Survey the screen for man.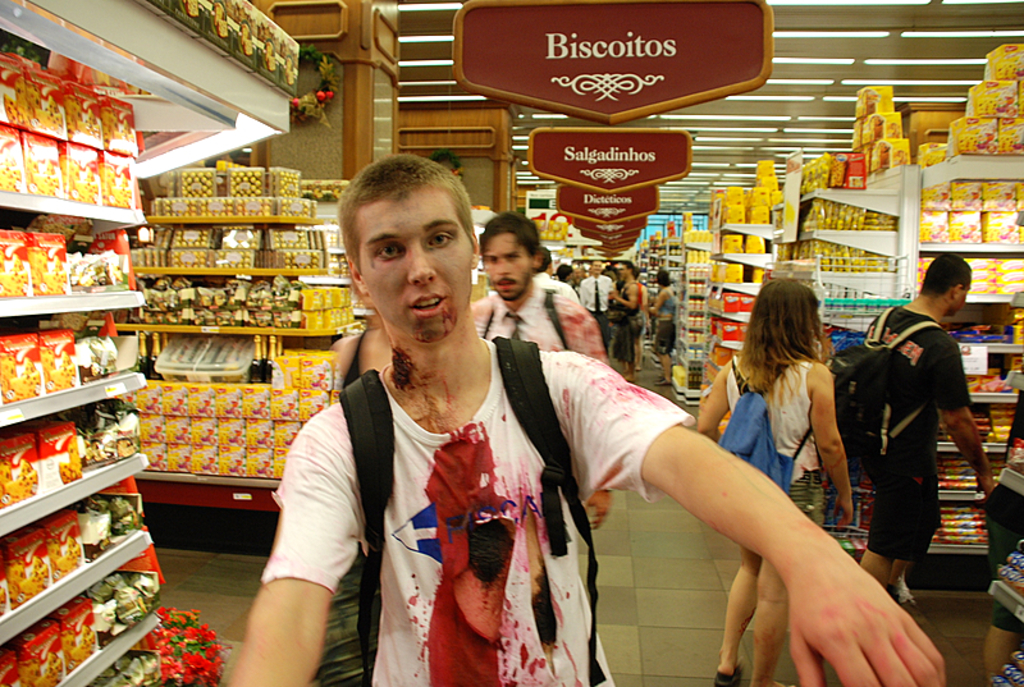
Survey found: 465 214 611 533.
